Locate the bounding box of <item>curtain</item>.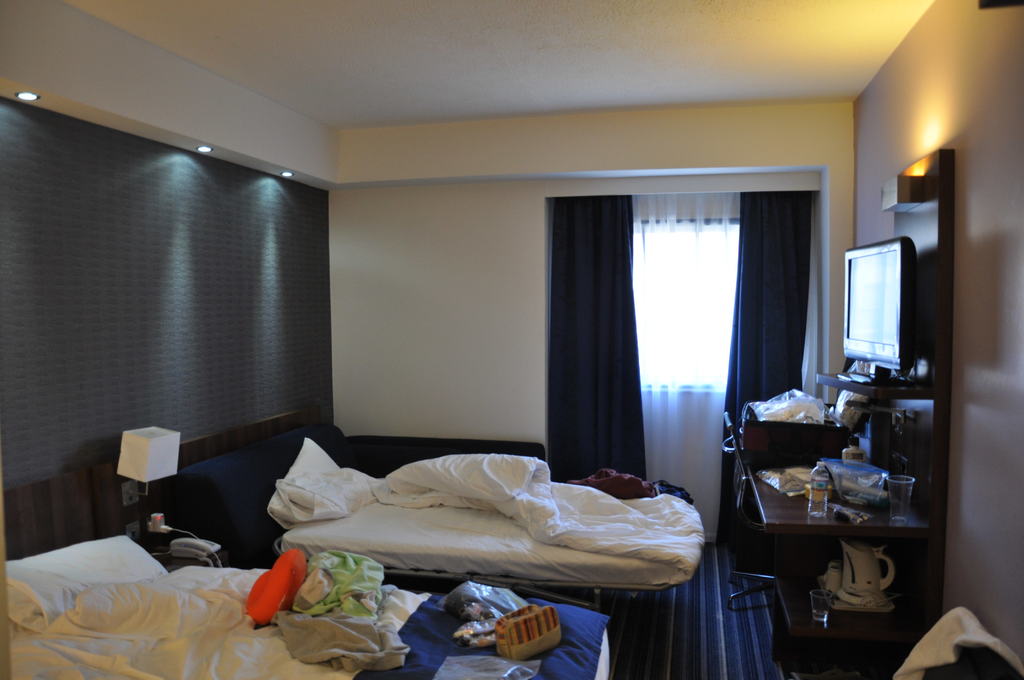
Bounding box: <region>543, 190, 644, 483</region>.
